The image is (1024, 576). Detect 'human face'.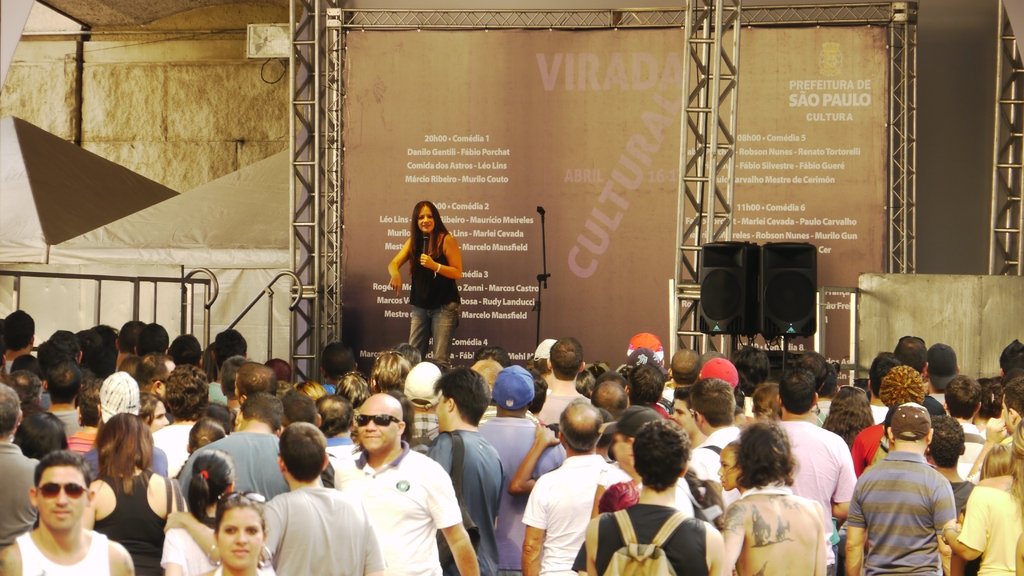
Detection: rect(417, 204, 433, 233).
